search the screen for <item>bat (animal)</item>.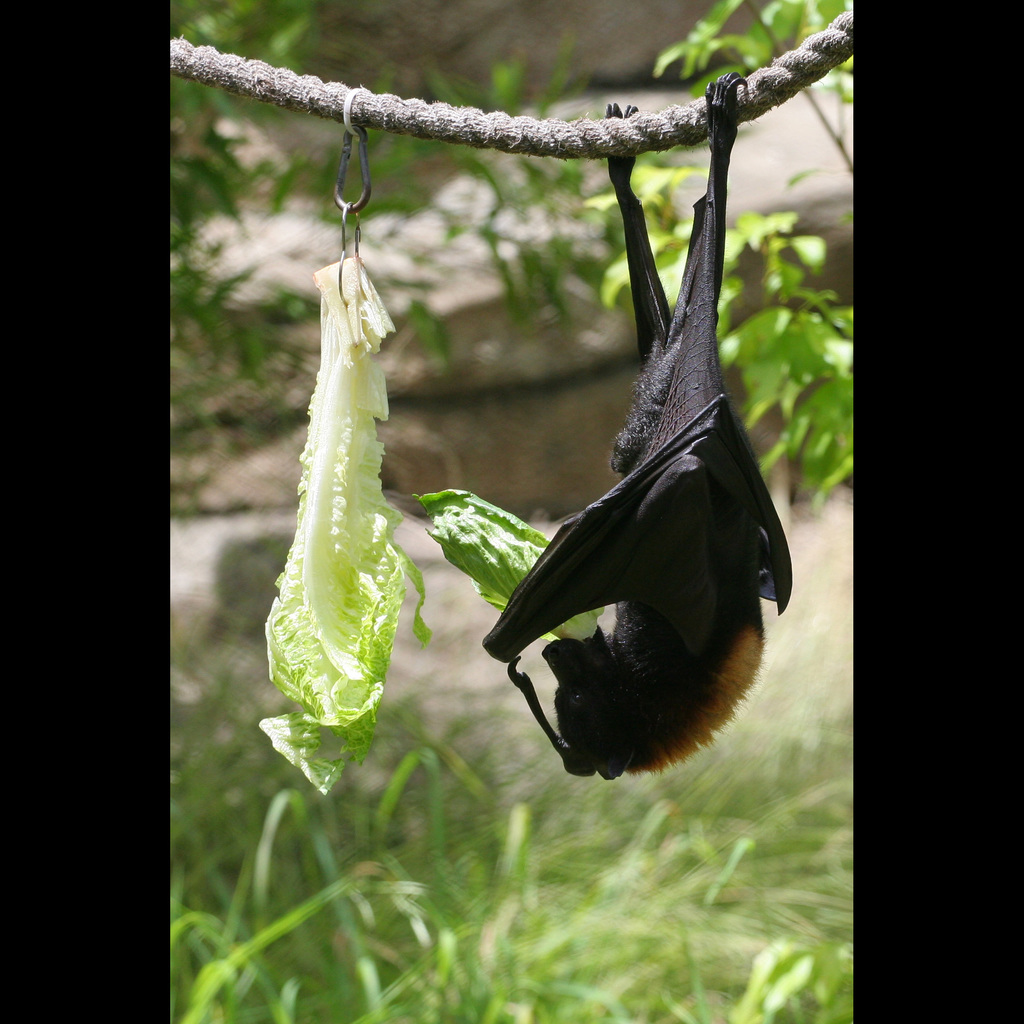
Found at <box>480,63,800,790</box>.
